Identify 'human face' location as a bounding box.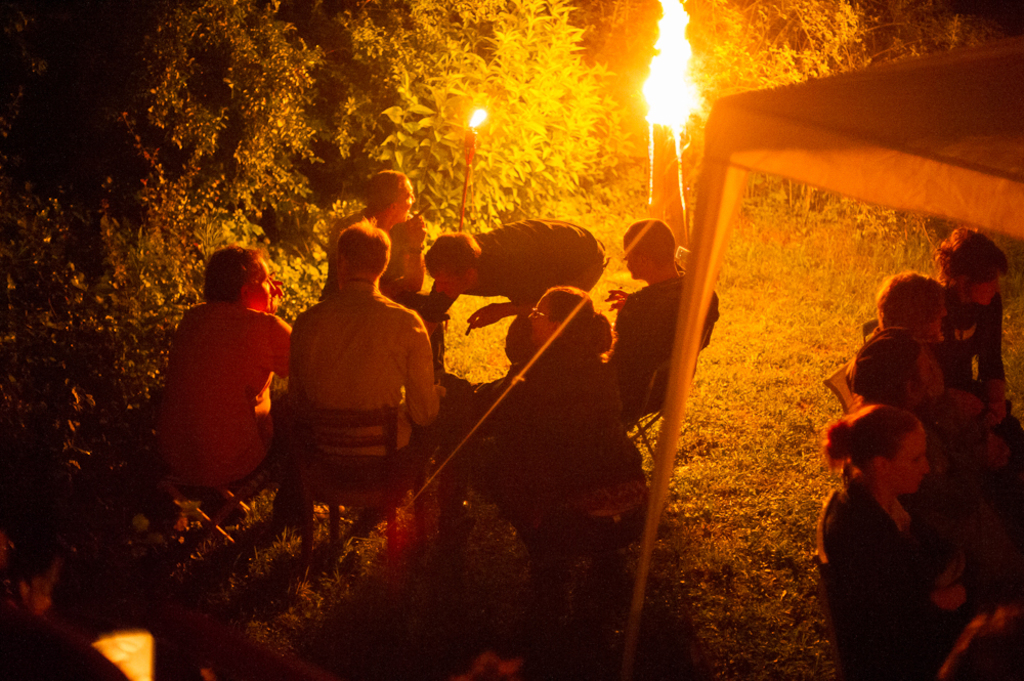
(250,258,280,306).
